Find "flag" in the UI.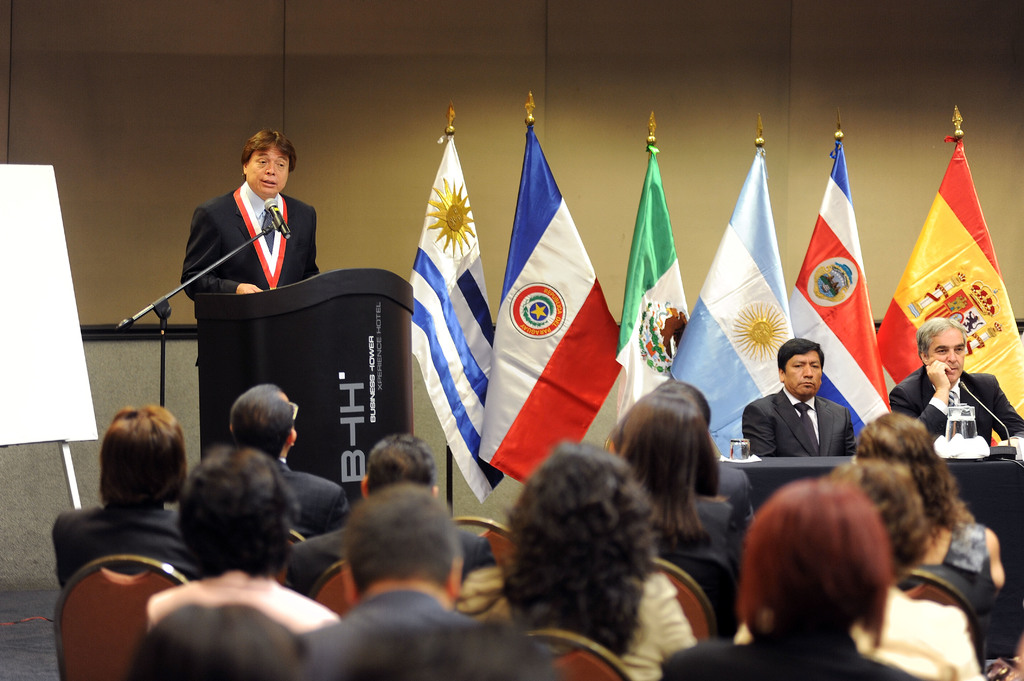
UI element at [x1=667, y1=147, x2=802, y2=472].
